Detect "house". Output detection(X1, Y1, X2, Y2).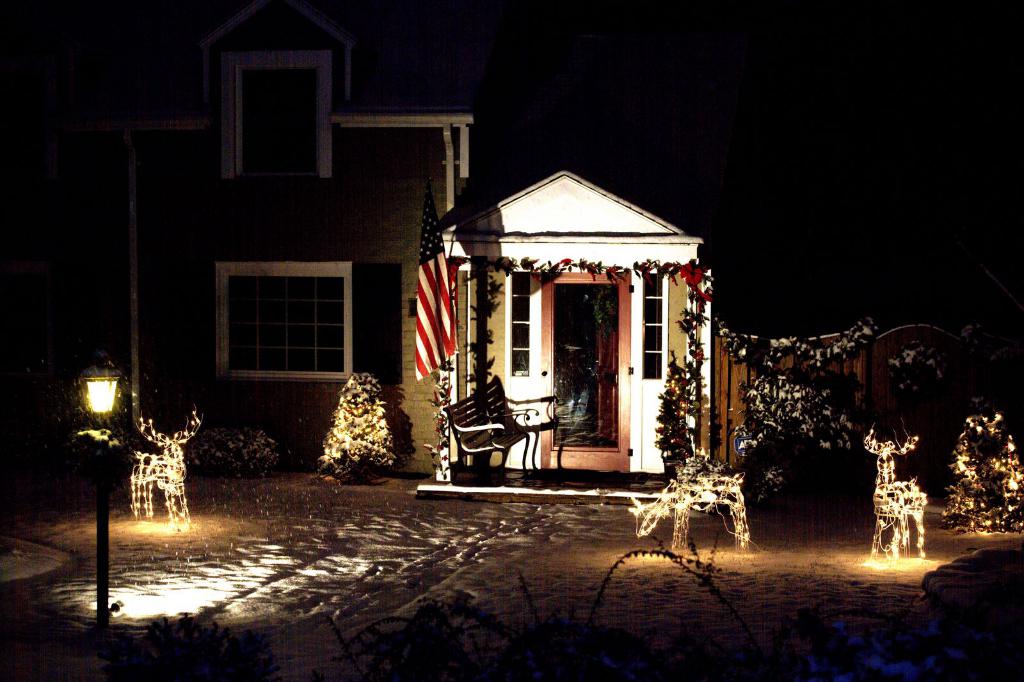
detection(12, 3, 1023, 499).
